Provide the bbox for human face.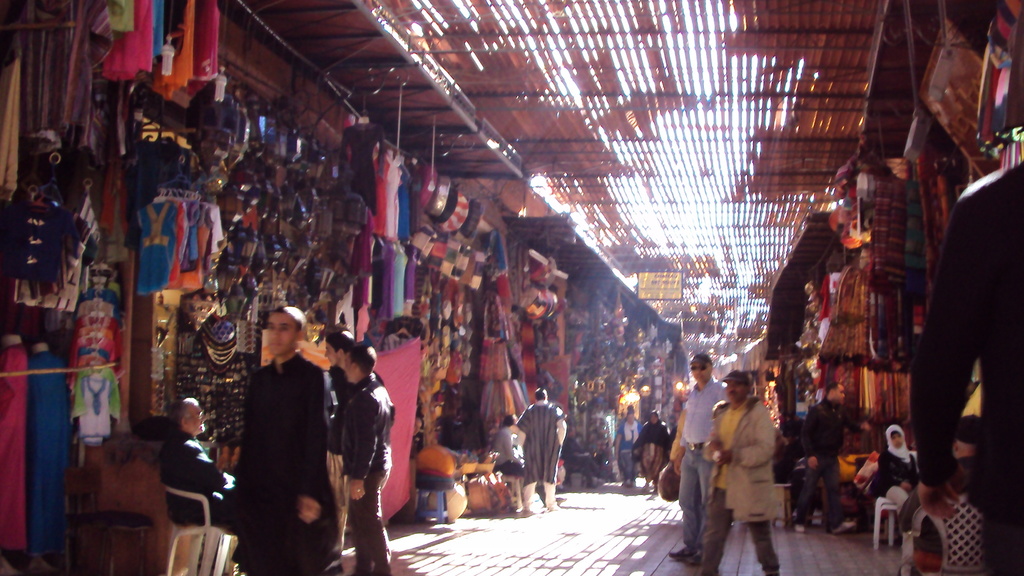
{"x1": 264, "y1": 317, "x2": 303, "y2": 357}.
